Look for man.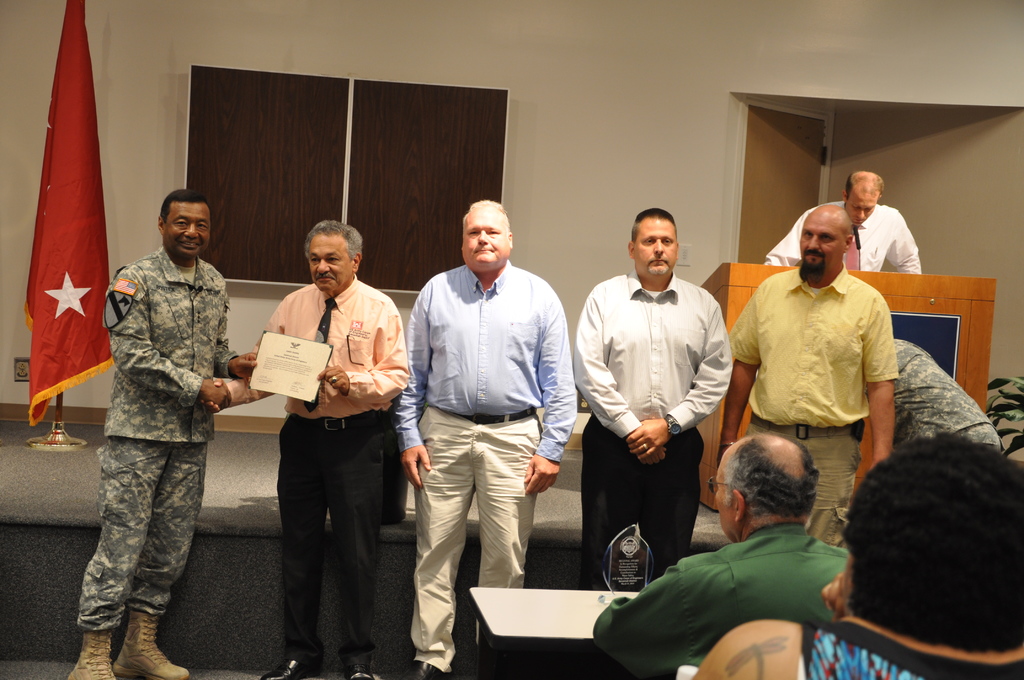
Found: 572, 209, 735, 585.
